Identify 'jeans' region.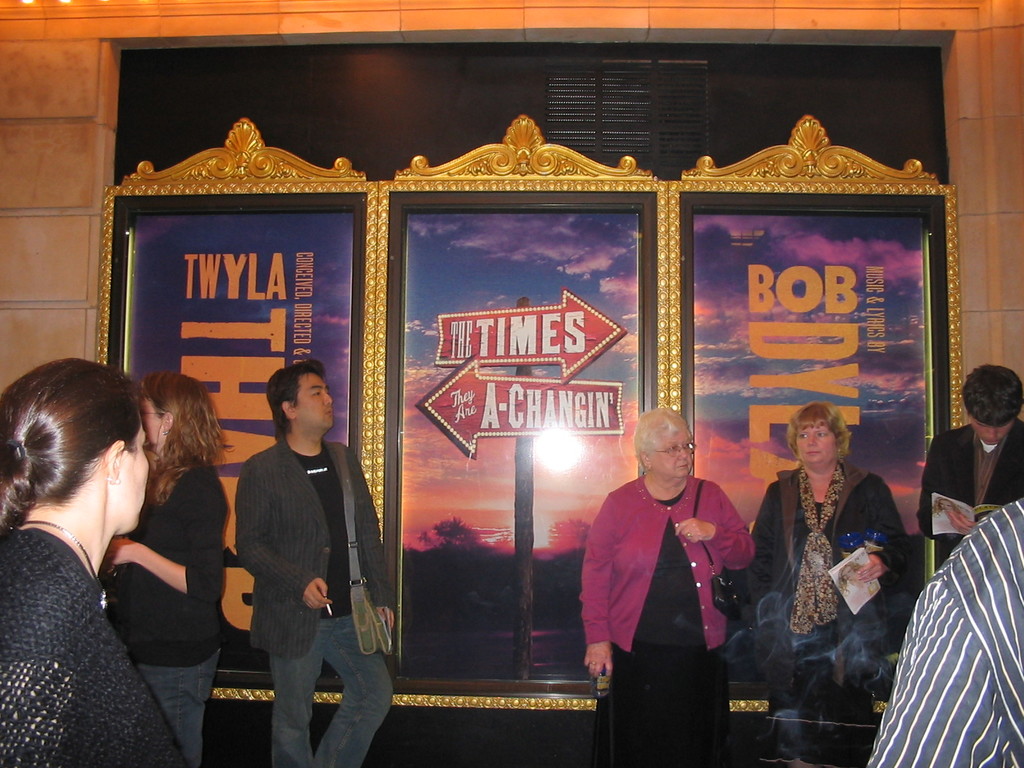
Region: (138,647,221,767).
